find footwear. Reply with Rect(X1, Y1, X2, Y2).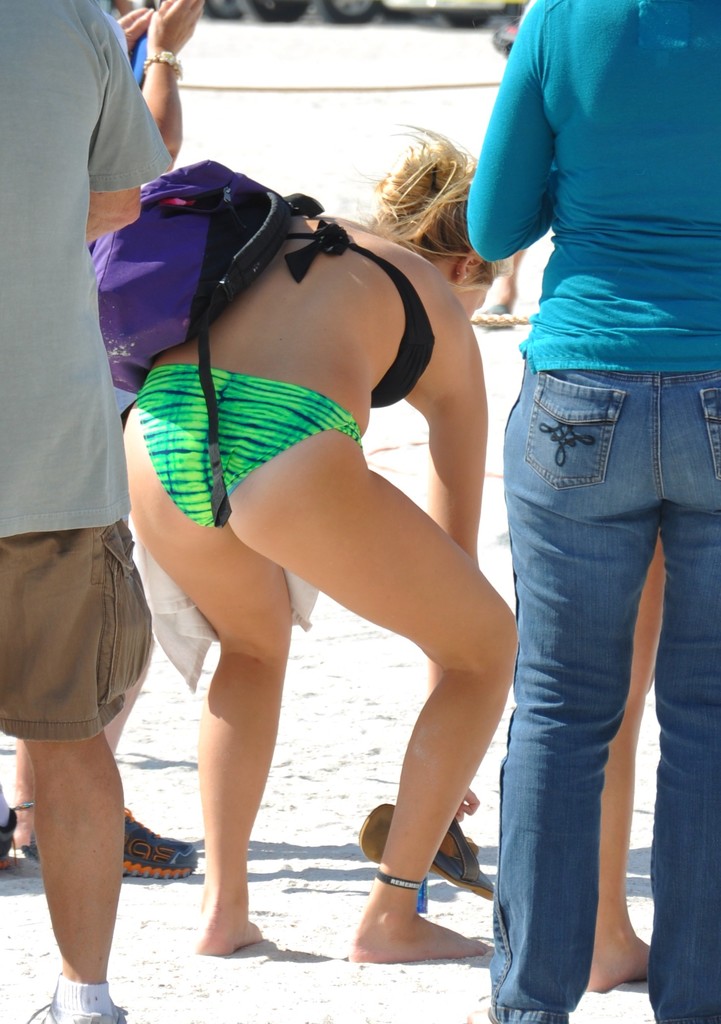
Rect(8, 806, 203, 886).
